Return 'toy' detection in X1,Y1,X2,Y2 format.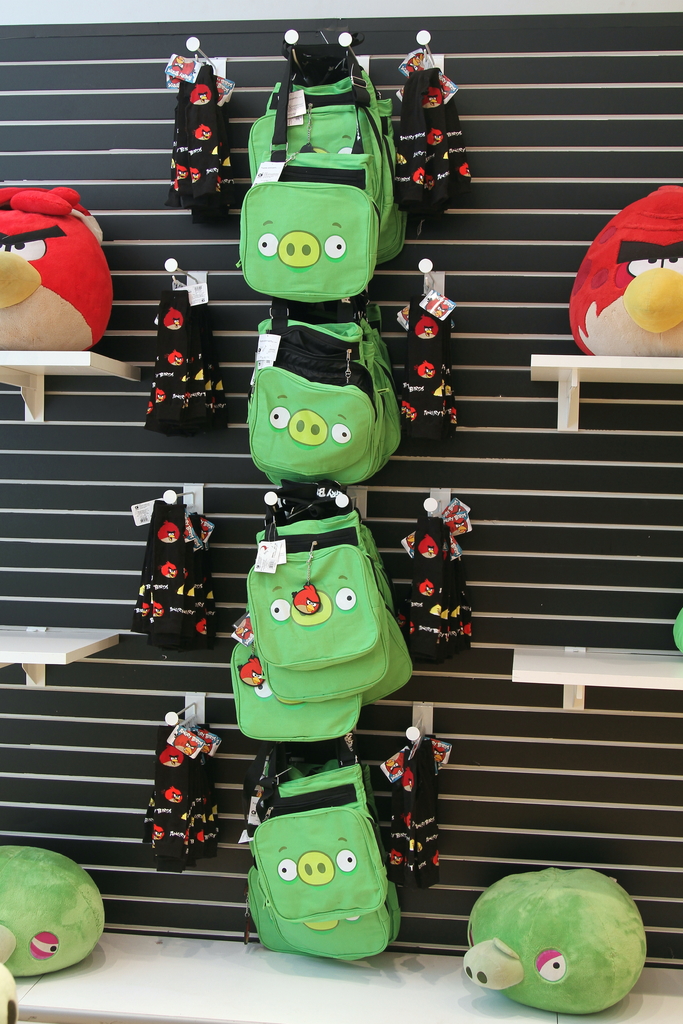
0,848,103,988.
